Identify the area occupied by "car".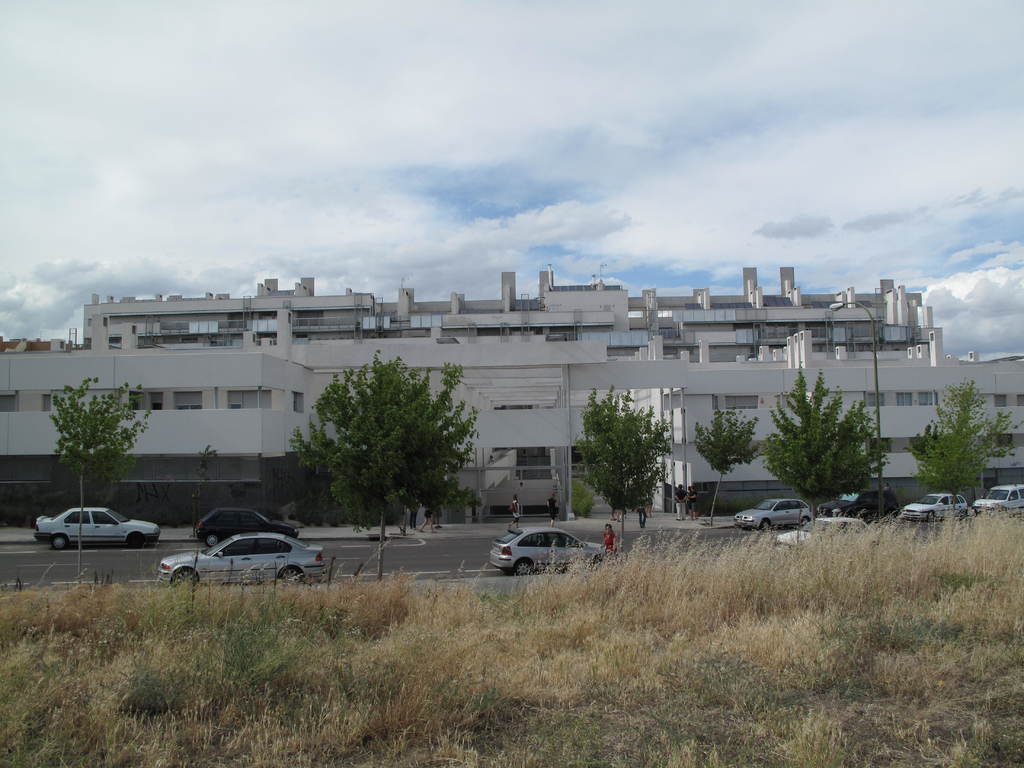
Area: bbox=(493, 526, 609, 574).
